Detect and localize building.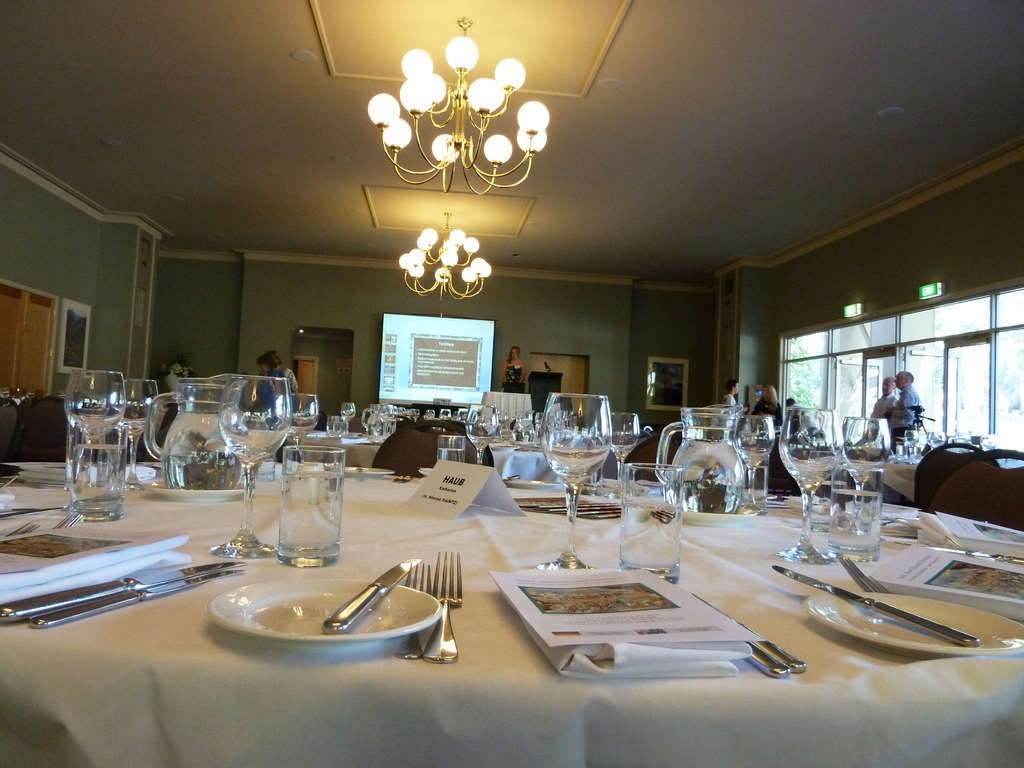
Localized at Rect(0, 0, 1023, 767).
